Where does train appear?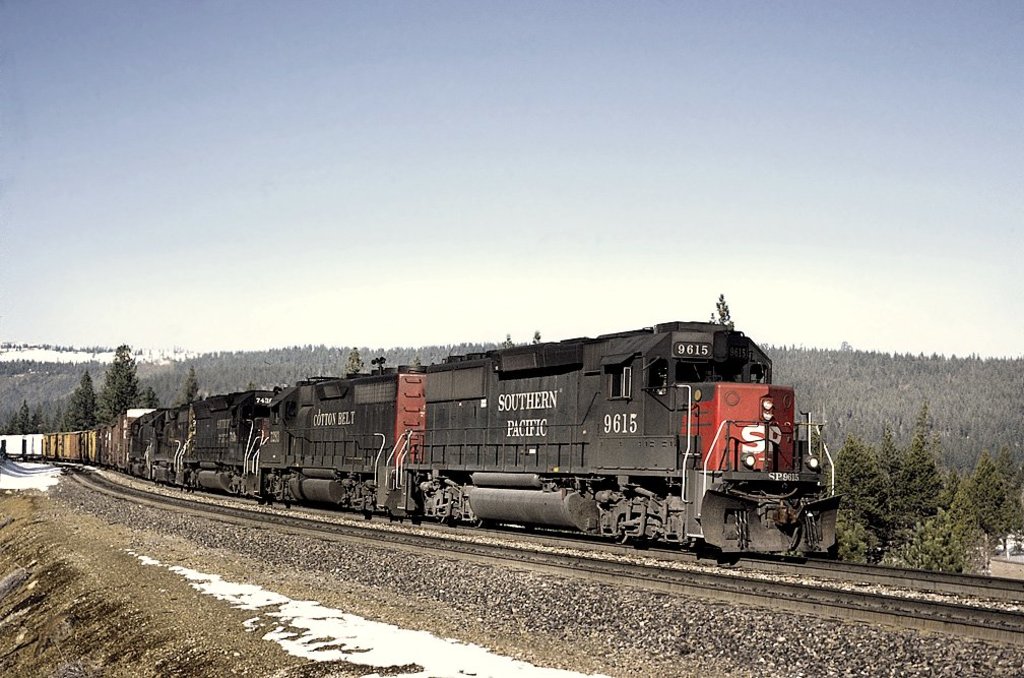
Appears at [1, 320, 843, 561].
